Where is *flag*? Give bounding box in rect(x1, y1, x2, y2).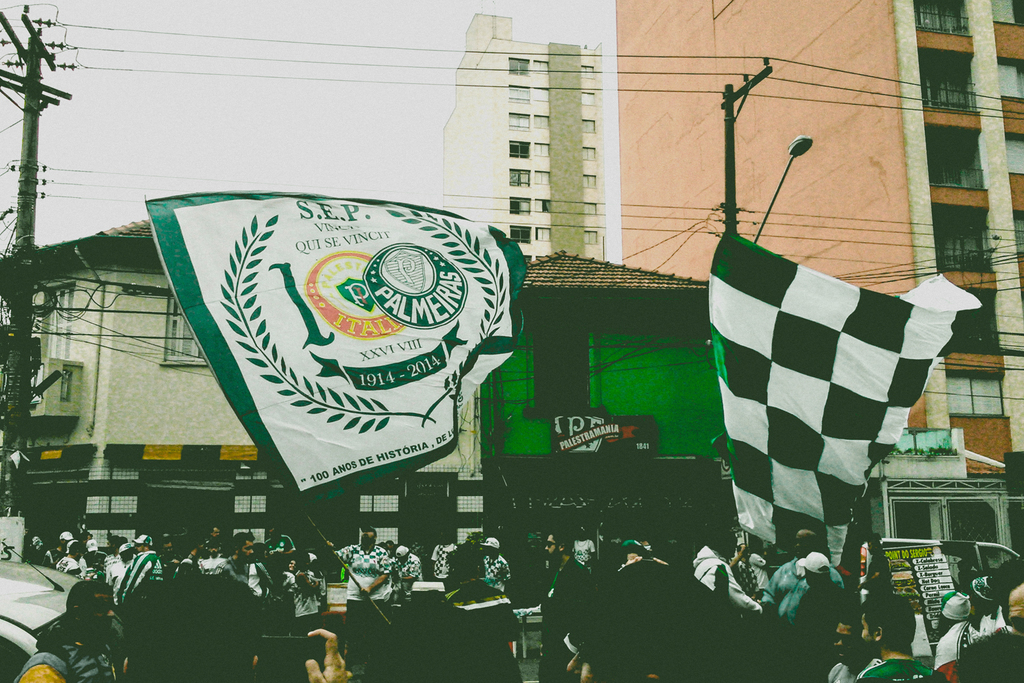
rect(714, 221, 941, 540).
